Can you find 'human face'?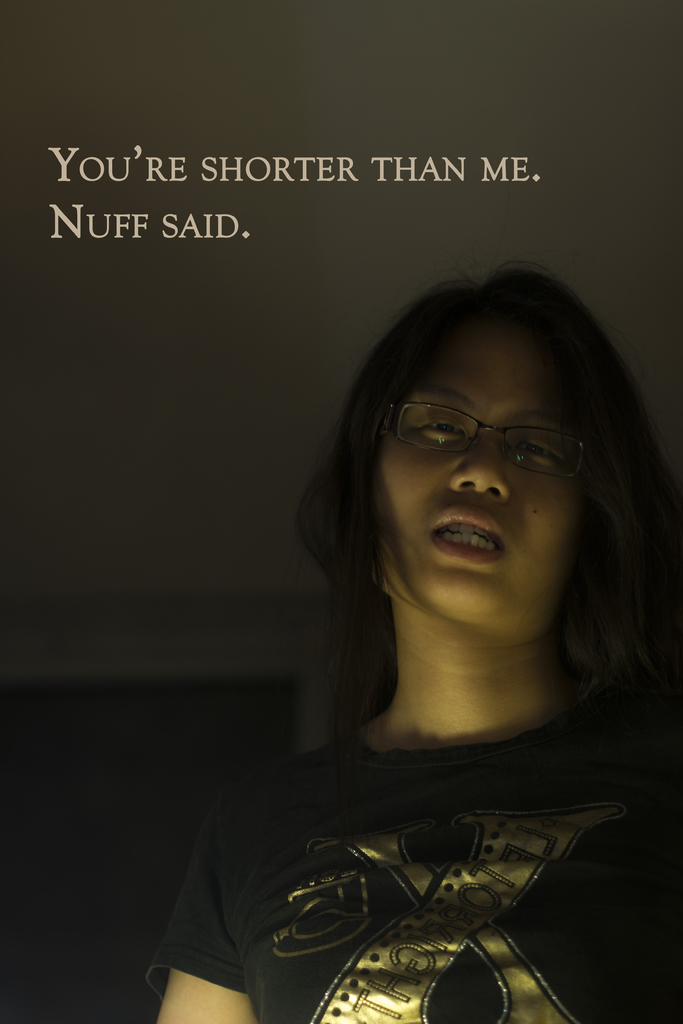
Yes, bounding box: BBox(371, 323, 590, 627).
